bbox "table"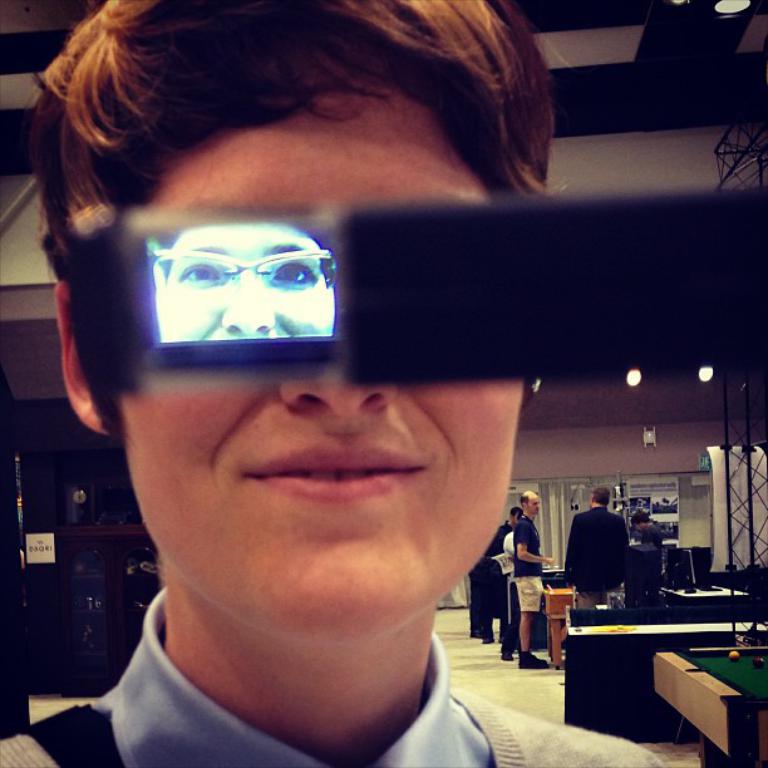
l=565, t=626, r=767, b=740
